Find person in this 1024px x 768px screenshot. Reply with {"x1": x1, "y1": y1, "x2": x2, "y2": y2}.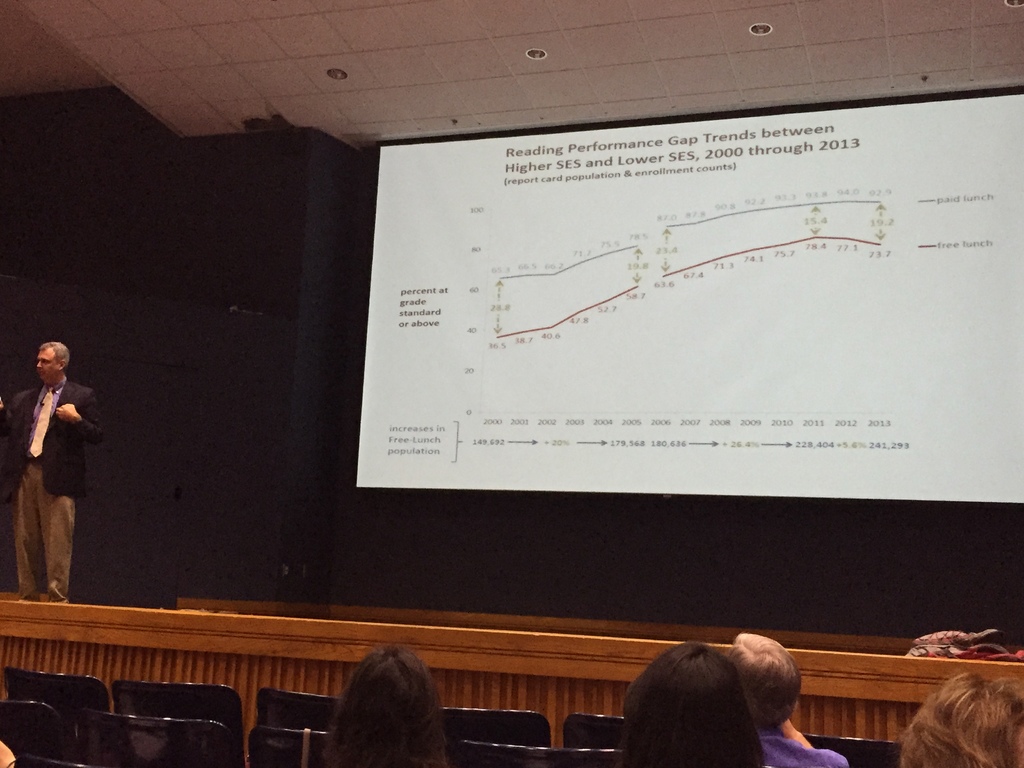
{"x1": 2, "y1": 339, "x2": 89, "y2": 629}.
